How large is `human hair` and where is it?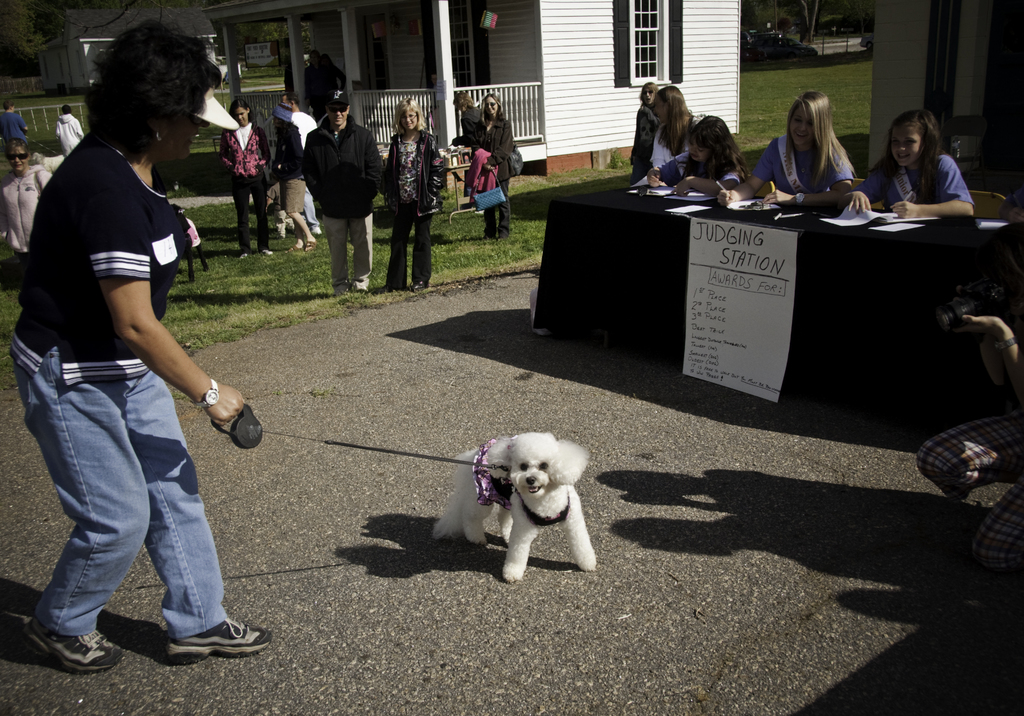
Bounding box: locate(87, 19, 216, 168).
